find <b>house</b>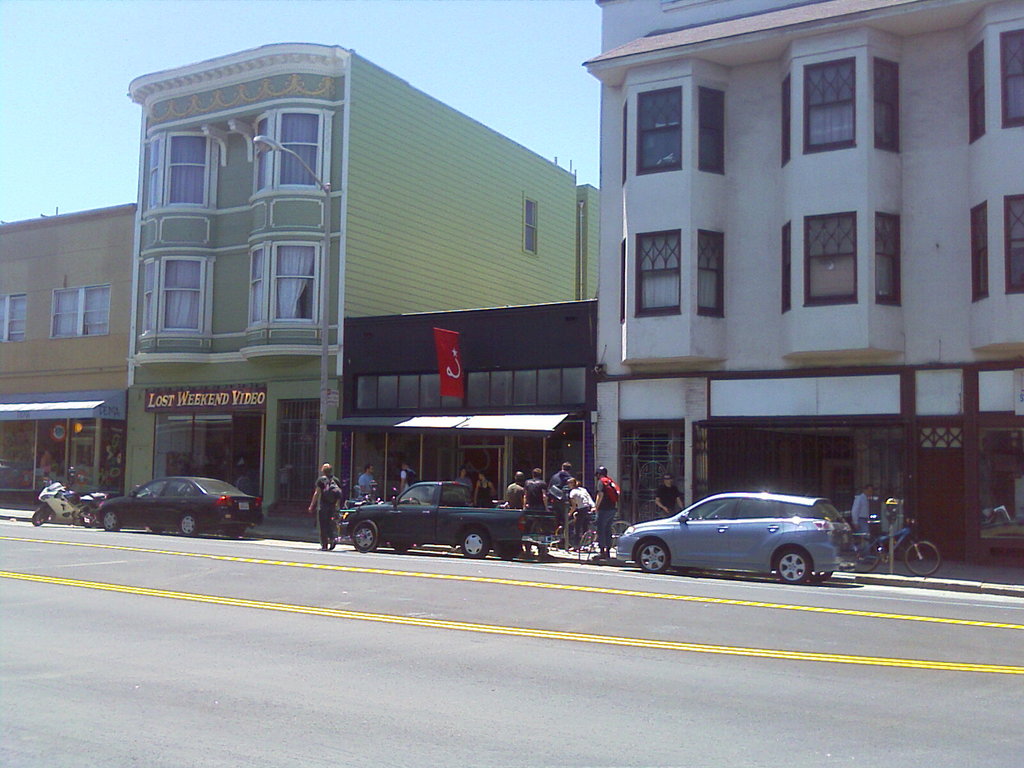
(0,204,134,515)
